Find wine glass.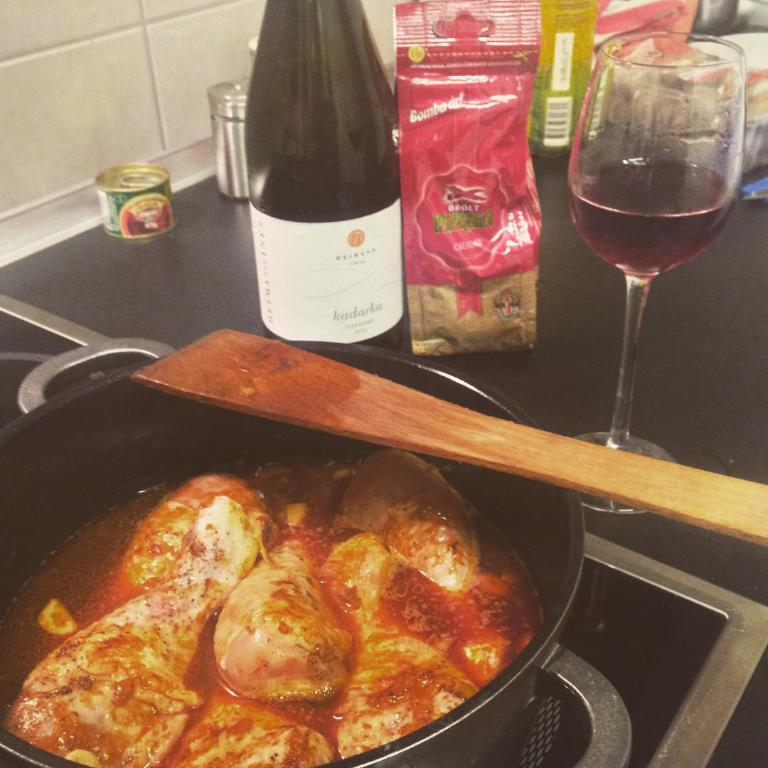
<region>563, 30, 744, 519</region>.
